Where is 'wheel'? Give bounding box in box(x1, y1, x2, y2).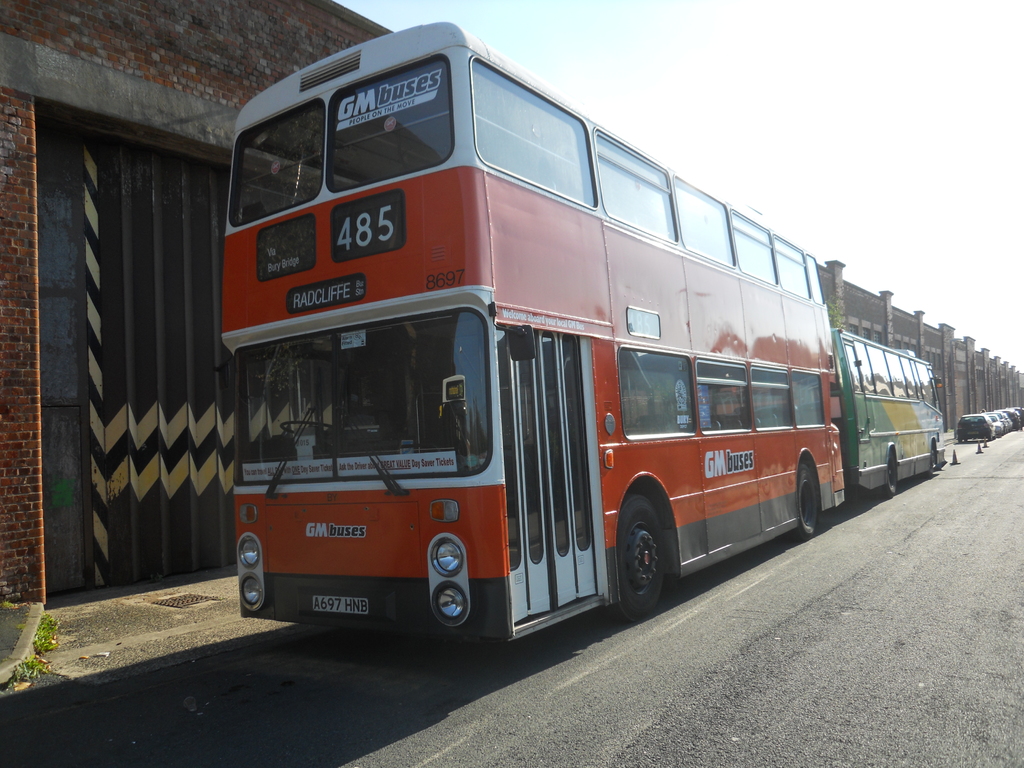
box(611, 492, 667, 621).
